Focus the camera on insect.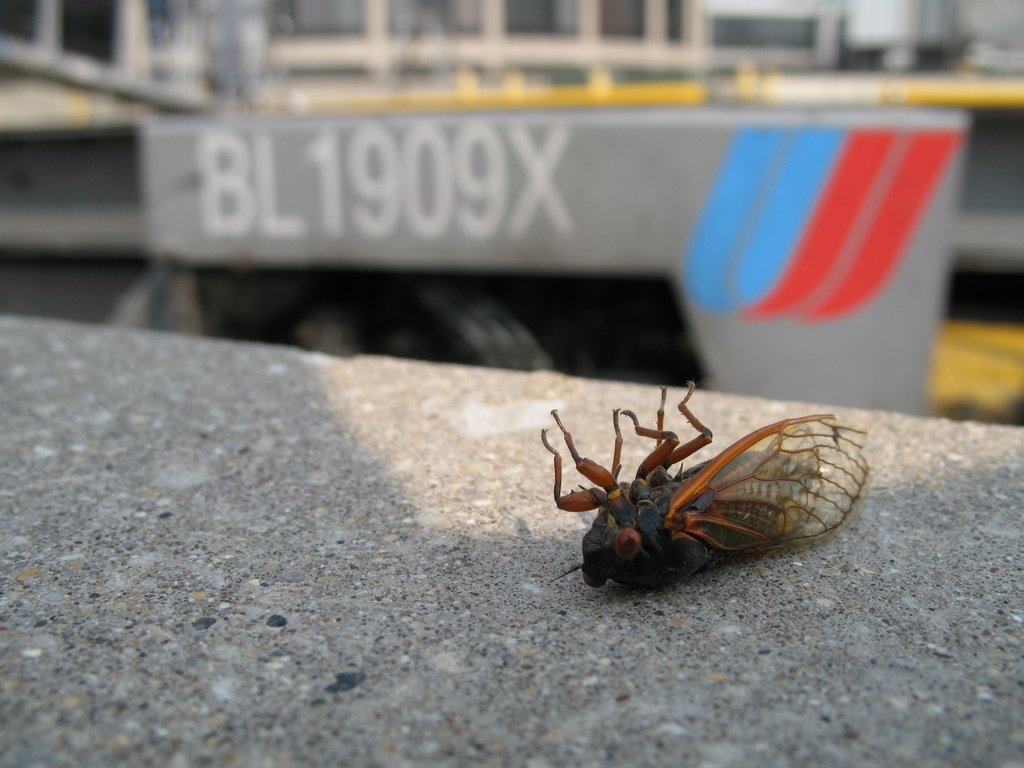
Focus region: bbox=[540, 384, 873, 593].
